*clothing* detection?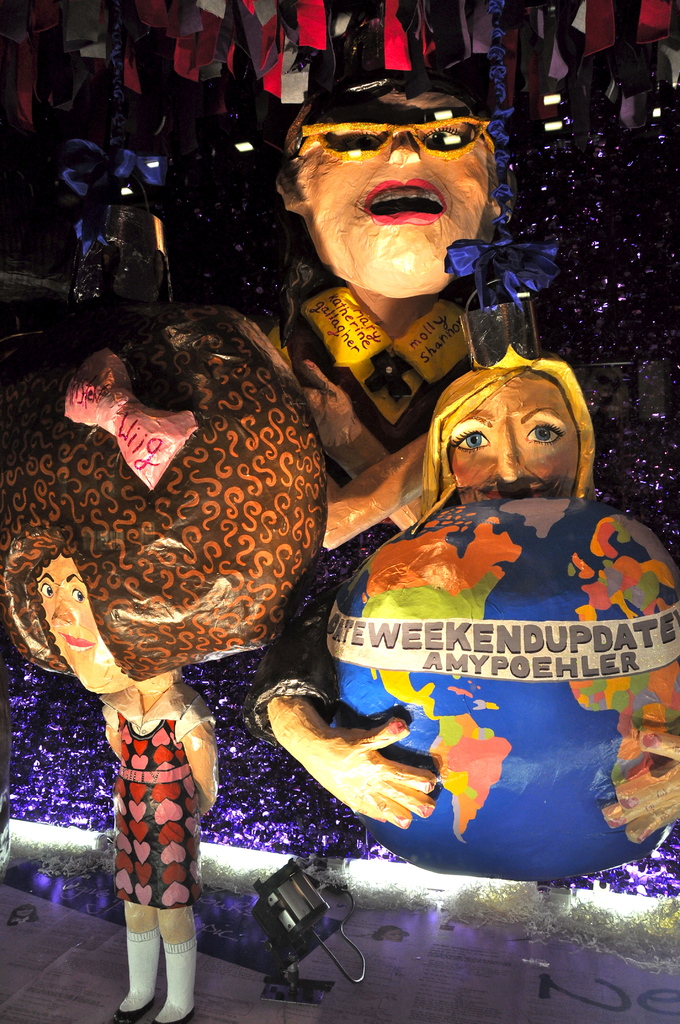
[263,0,321,109]
